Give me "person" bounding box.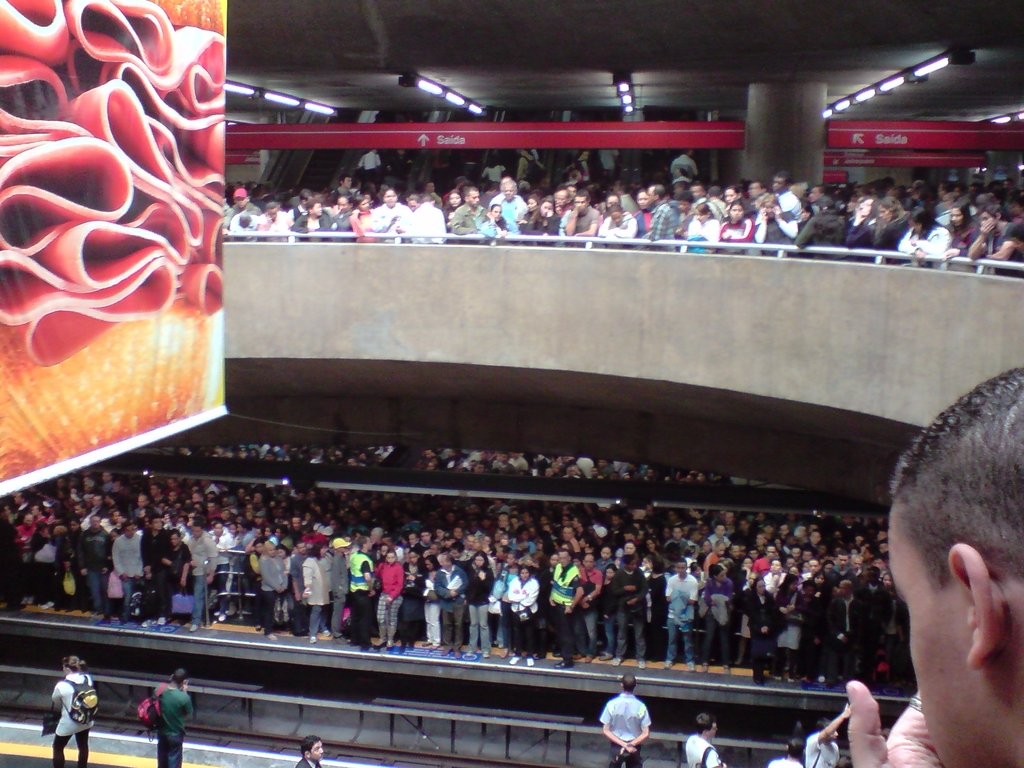
locate(300, 536, 333, 645).
